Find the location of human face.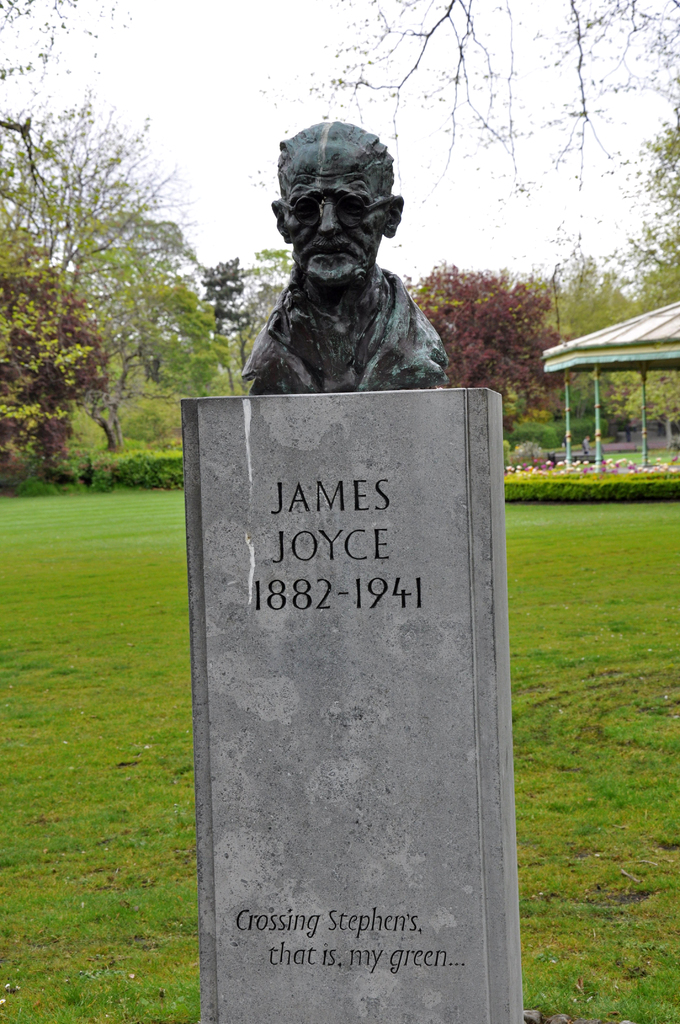
Location: <box>287,172,383,287</box>.
